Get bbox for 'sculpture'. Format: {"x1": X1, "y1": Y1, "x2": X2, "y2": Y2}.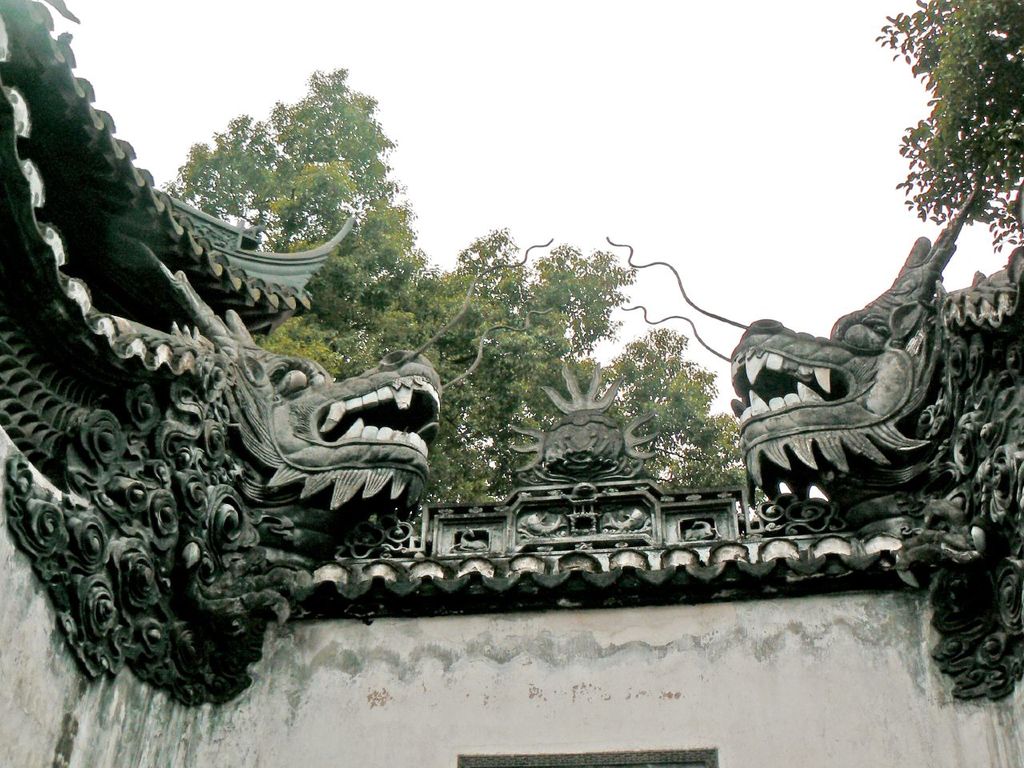
{"x1": 0, "y1": 216, "x2": 444, "y2": 586}.
